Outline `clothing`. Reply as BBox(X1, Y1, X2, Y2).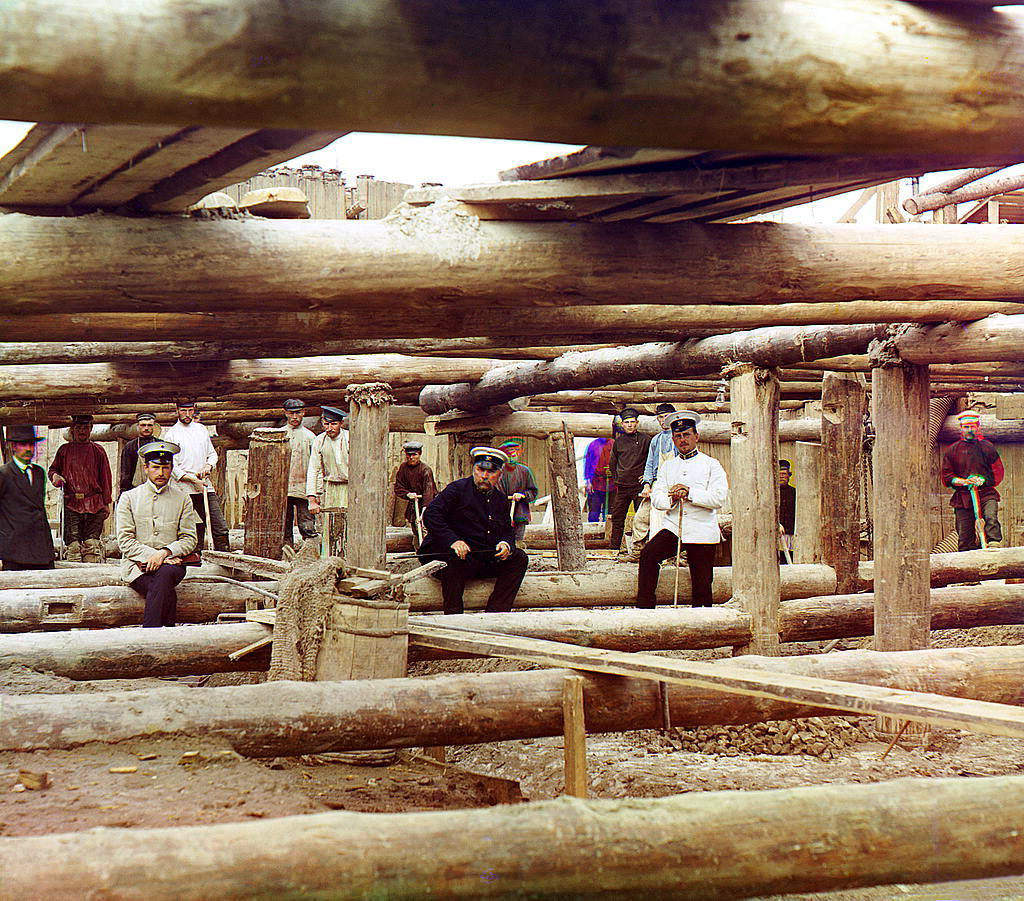
BBox(277, 423, 316, 547).
